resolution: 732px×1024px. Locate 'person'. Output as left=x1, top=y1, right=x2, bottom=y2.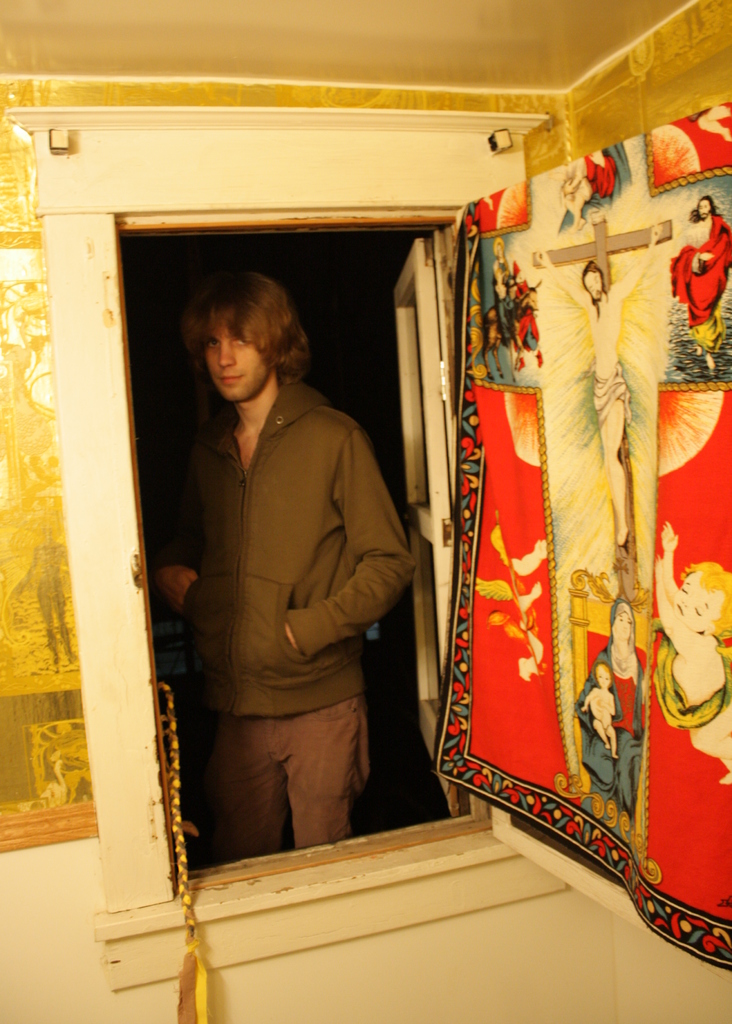
left=663, top=196, right=731, bottom=344.
